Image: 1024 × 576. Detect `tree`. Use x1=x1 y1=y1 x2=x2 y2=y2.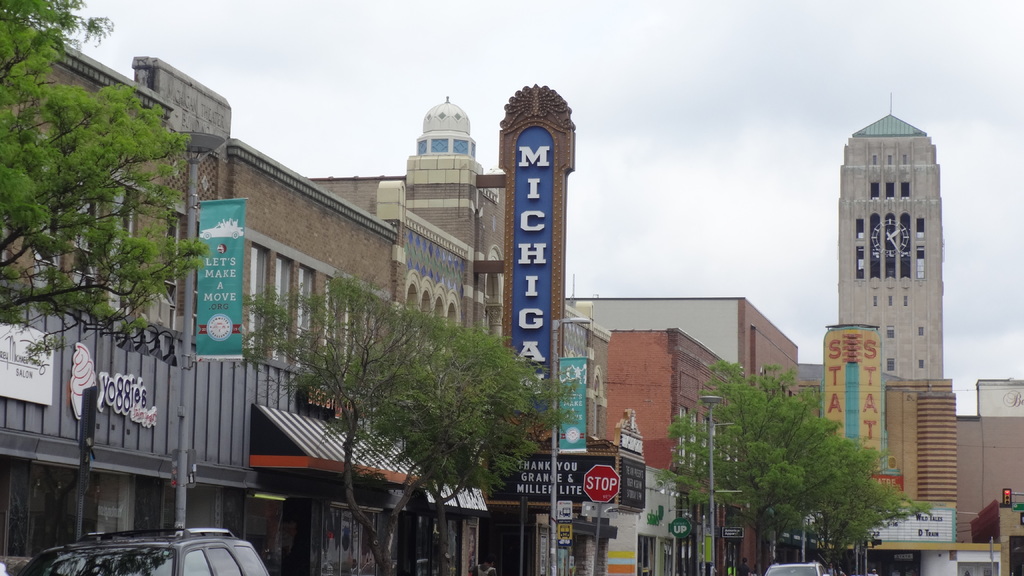
x1=238 y1=263 x2=588 y2=575.
